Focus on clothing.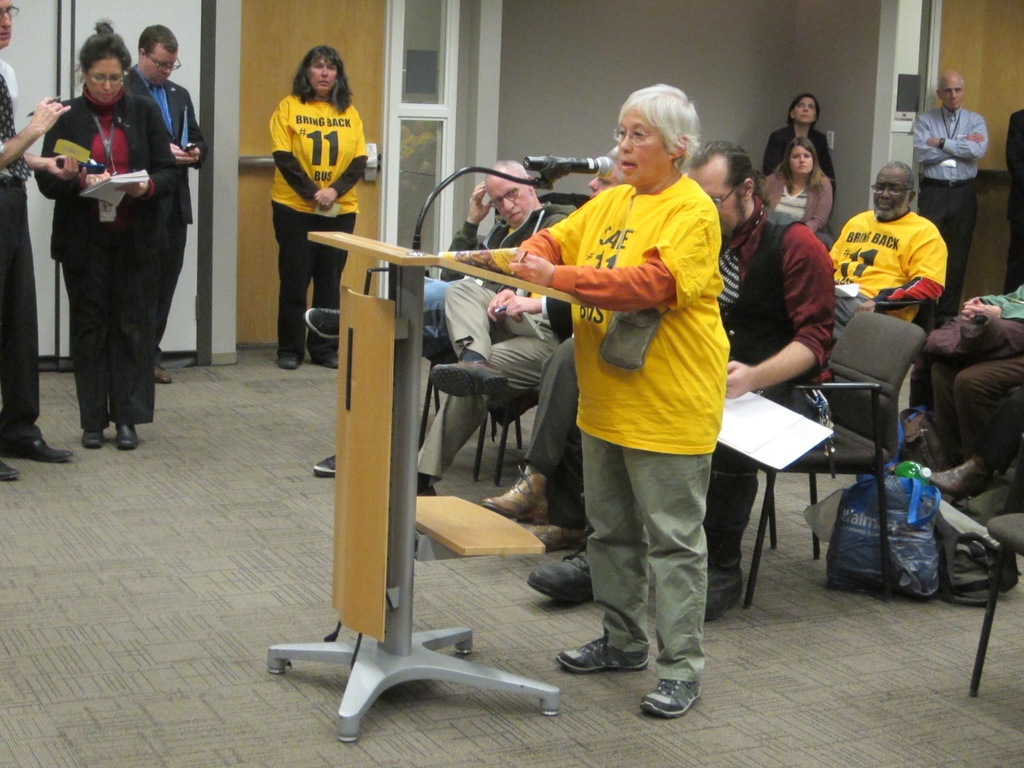
Focused at 128,59,205,367.
